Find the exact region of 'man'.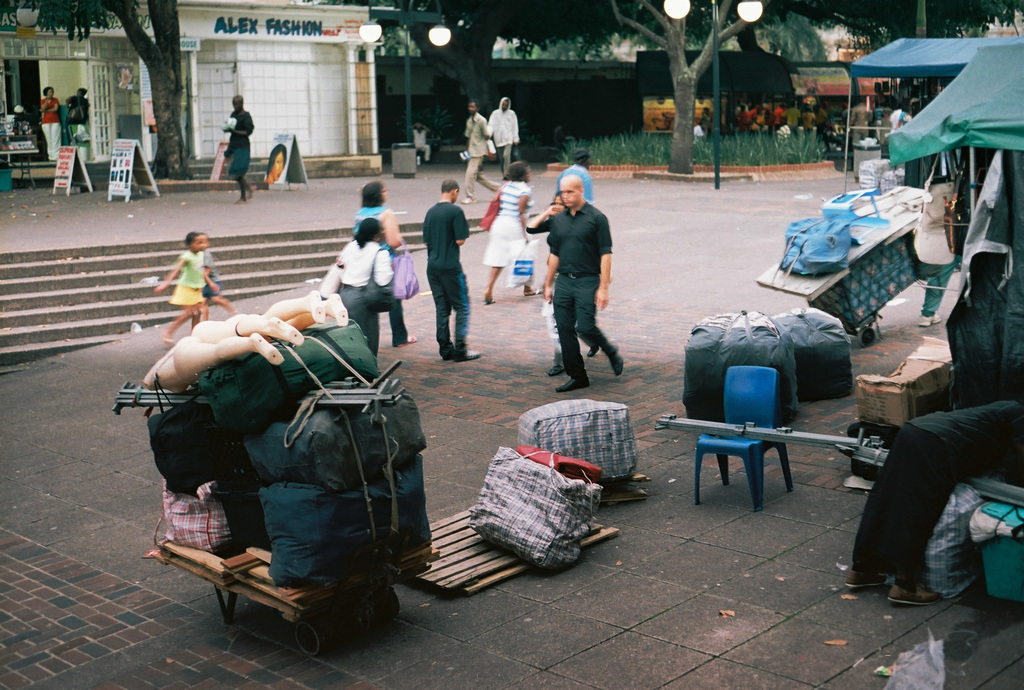
Exact region: x1=485, y1=97, x2=517, y2=179.
